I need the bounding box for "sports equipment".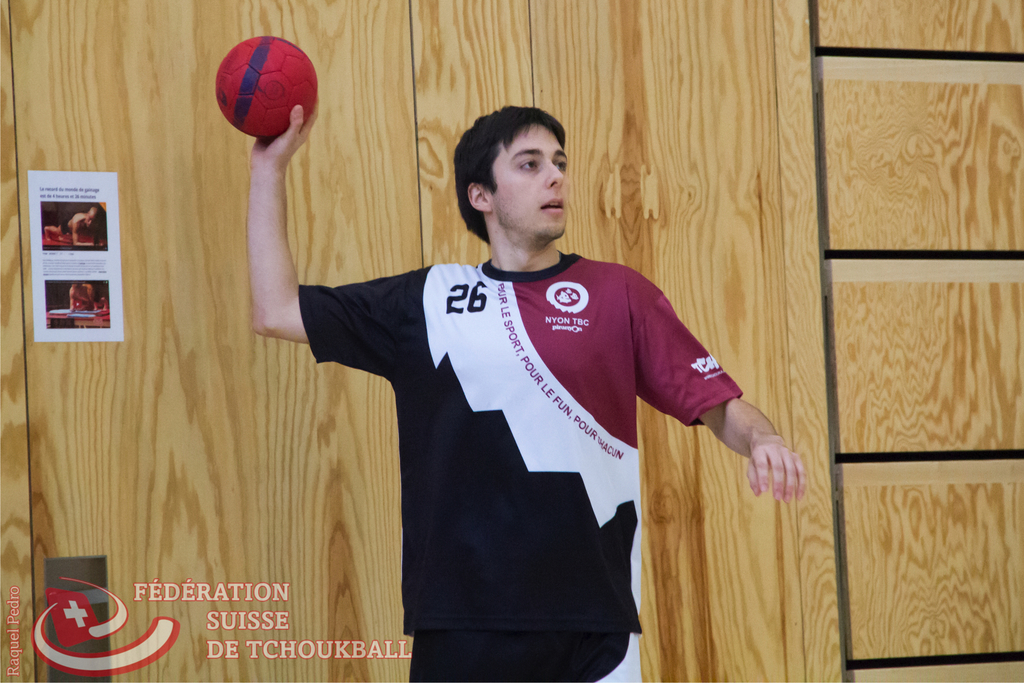
Here it is: {"x1": 213, "y1": 34, "x2": 319, "y2": 136}.
